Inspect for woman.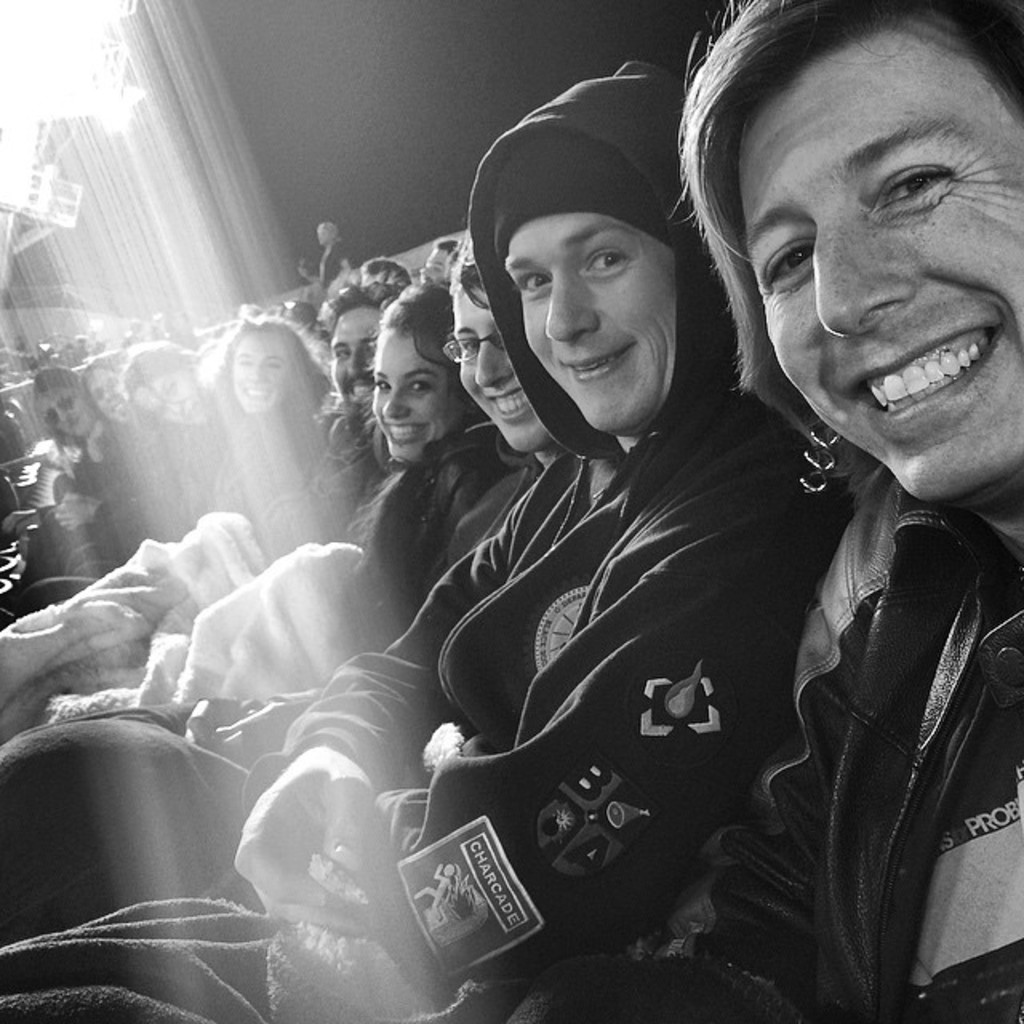
Inspection: (341, 272, 506, 638).
